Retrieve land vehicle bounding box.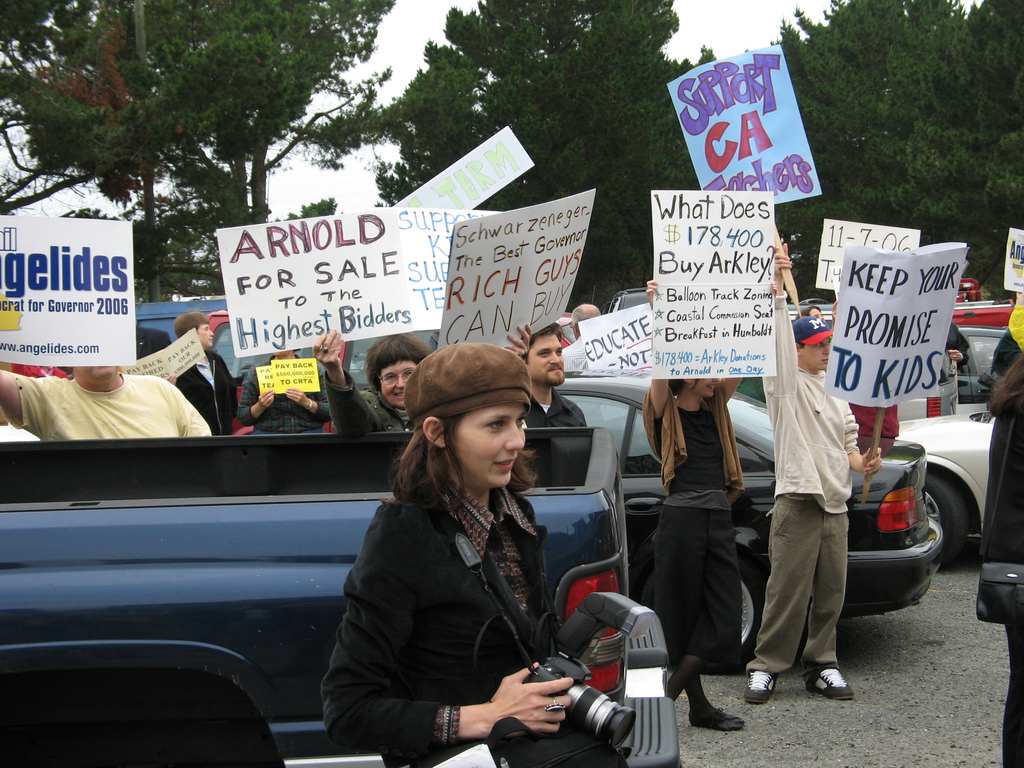
Bounding box: bbox=[136, 300, 233, 431].
